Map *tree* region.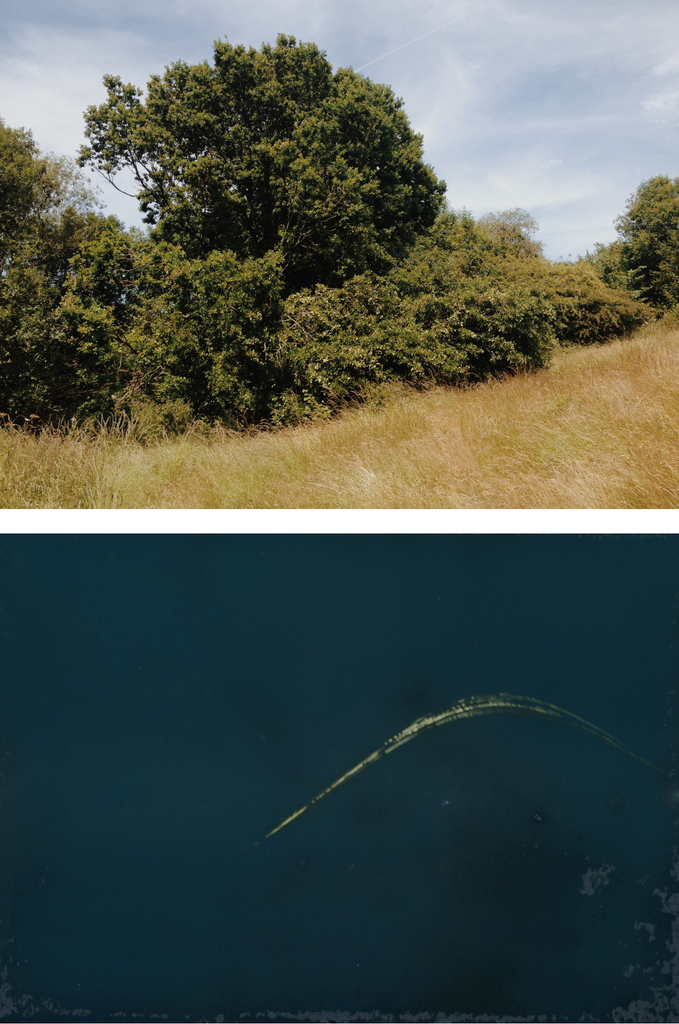
Mapped to <bbox>541, 262, 667, 346</bbox>.
